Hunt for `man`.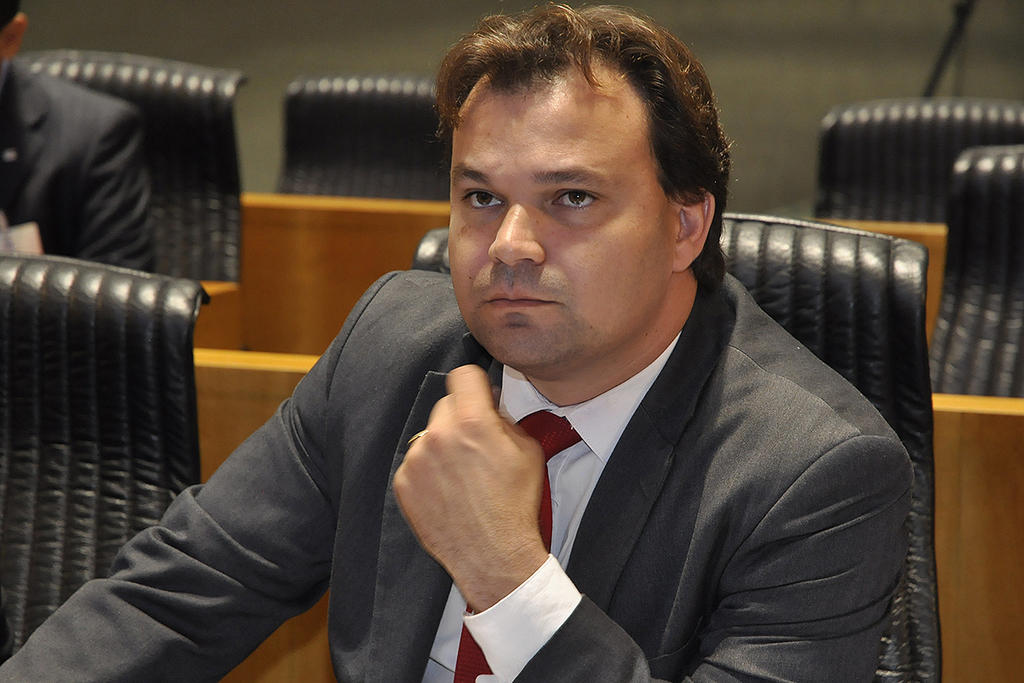
Hunted down at <bbox>0, 0, 912, 682</bbox>.
